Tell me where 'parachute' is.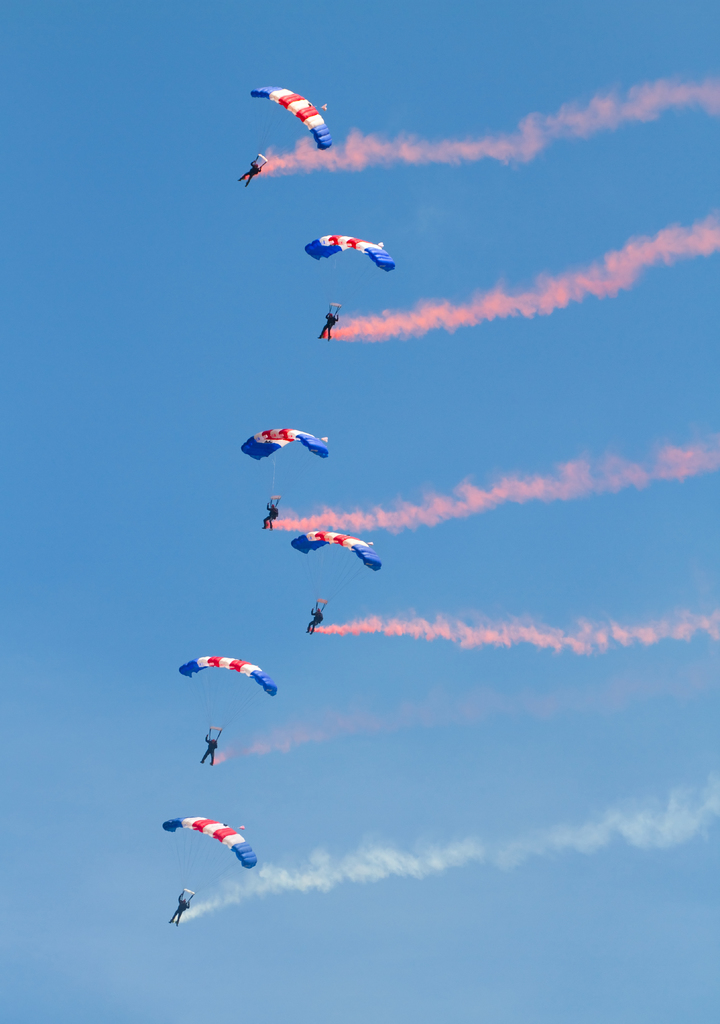
'parachute' is at (left=180, top=658, right=278, bottom=751).
